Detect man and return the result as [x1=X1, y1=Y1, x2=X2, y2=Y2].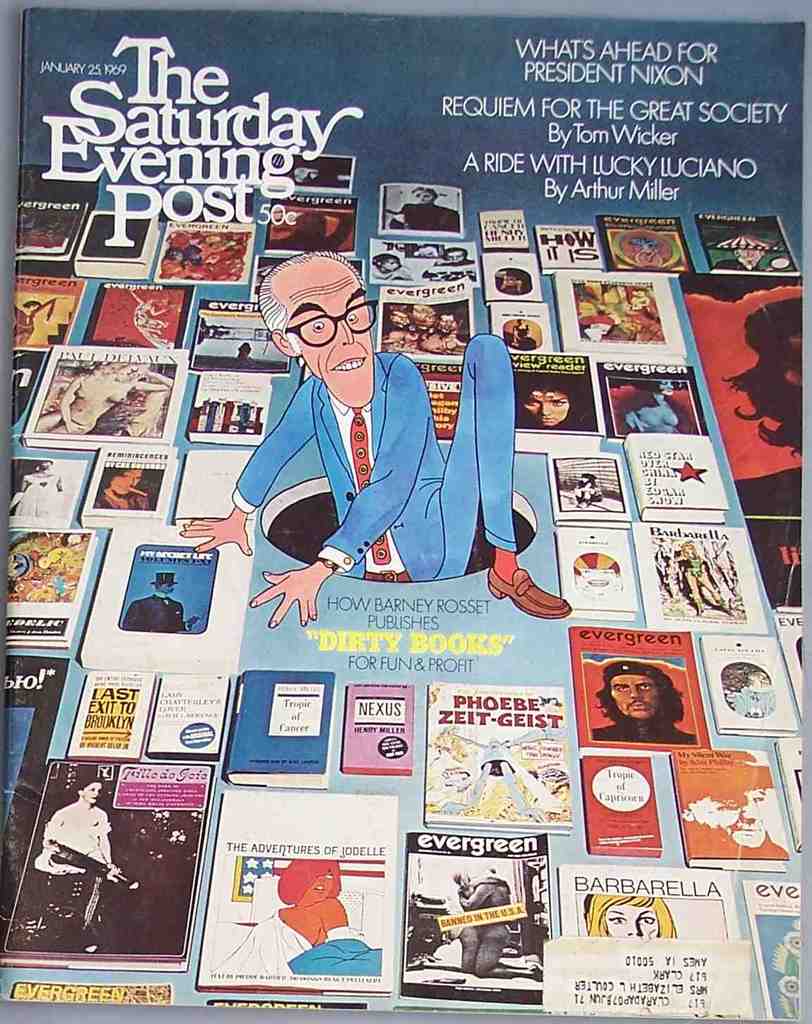
[x1=423, y1=300, x2=459, y2=354].
